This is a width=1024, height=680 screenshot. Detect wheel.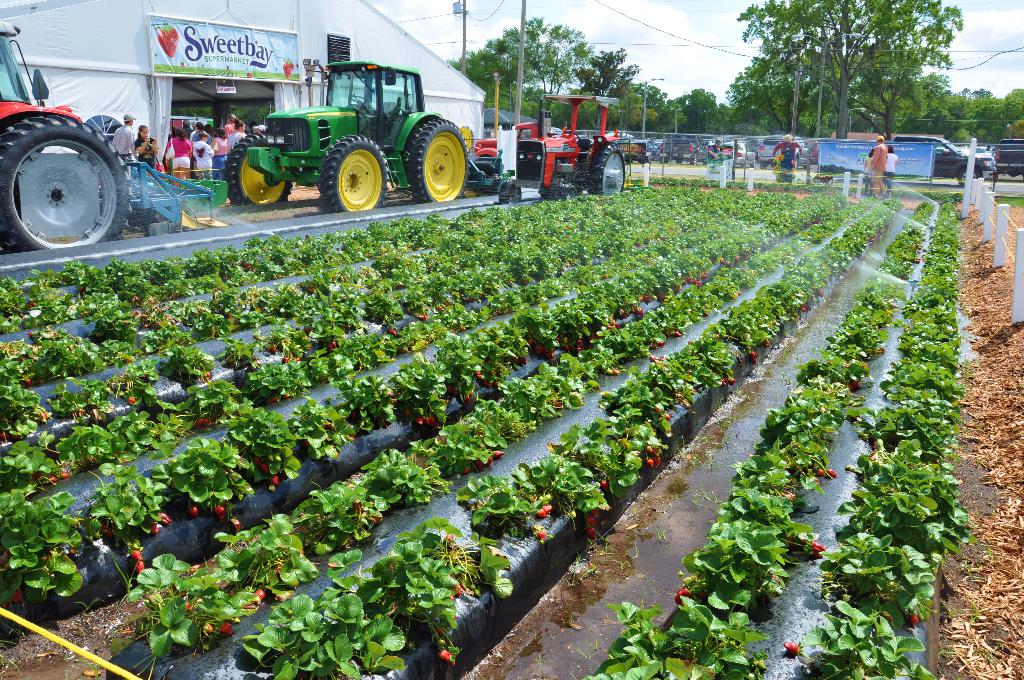
<box>662,158,669,166</box>.
